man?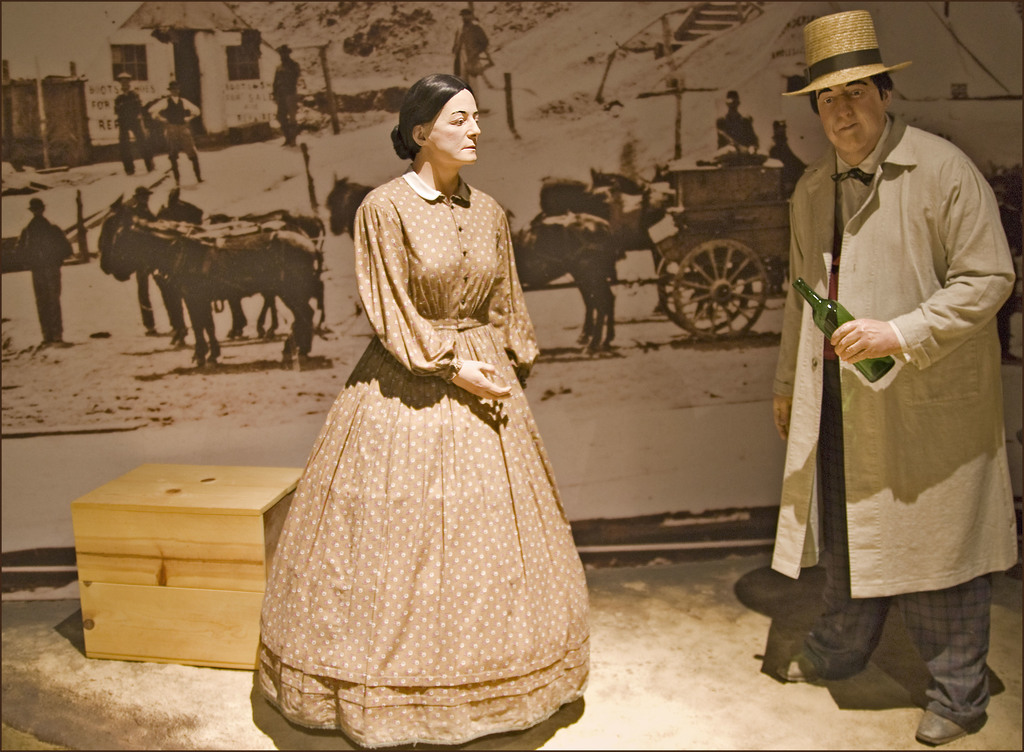
box(762, 117, 801, 205)
